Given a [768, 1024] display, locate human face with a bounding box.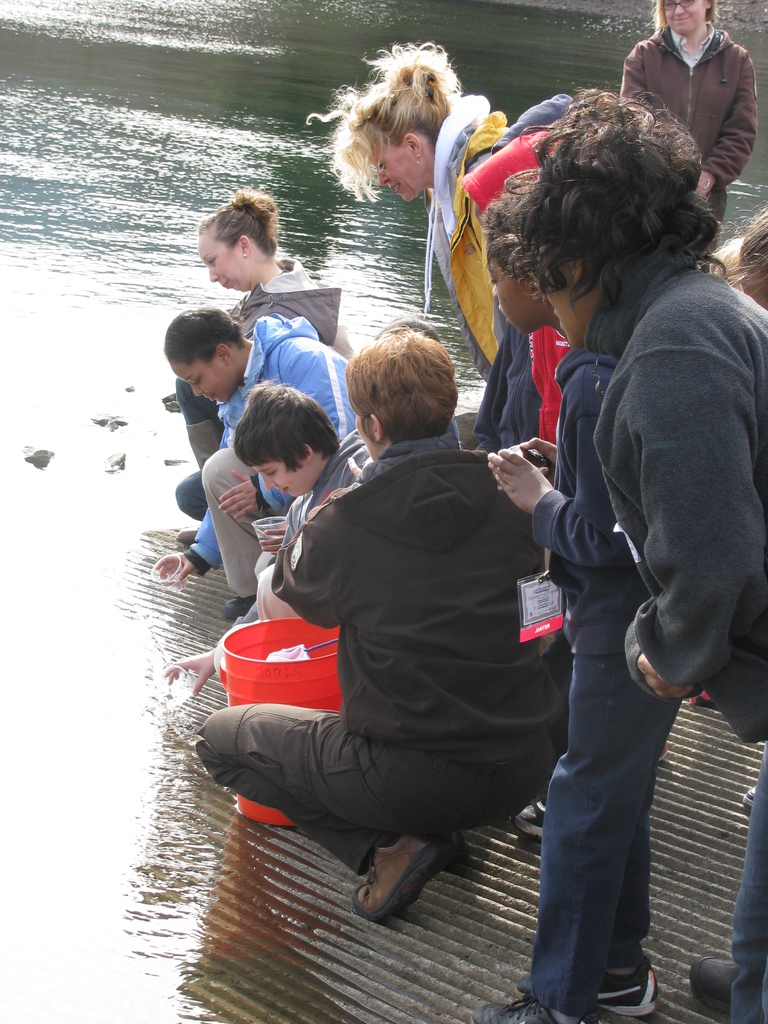
Located: 550,260,578,350.
